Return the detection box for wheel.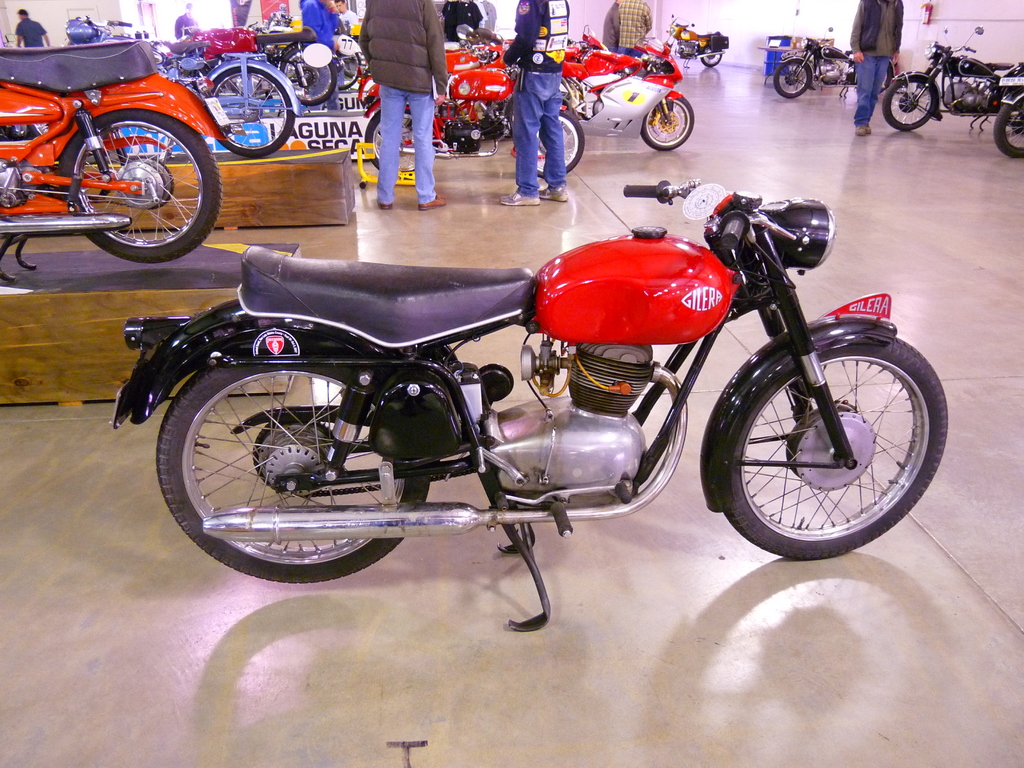
{"x1": 54, "y1": 108, "x2": 215, "y2": 265}.
